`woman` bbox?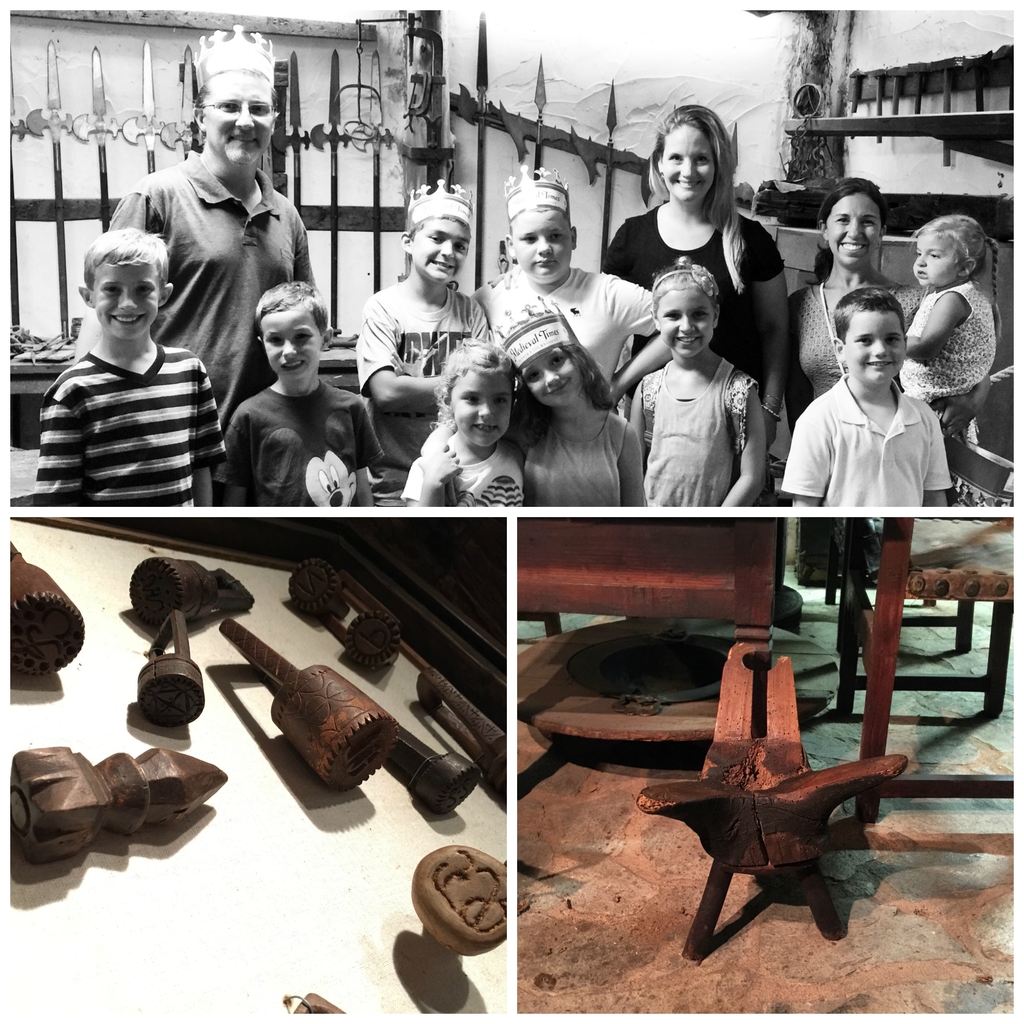
left=596, top=101, right=788, bottom=505
